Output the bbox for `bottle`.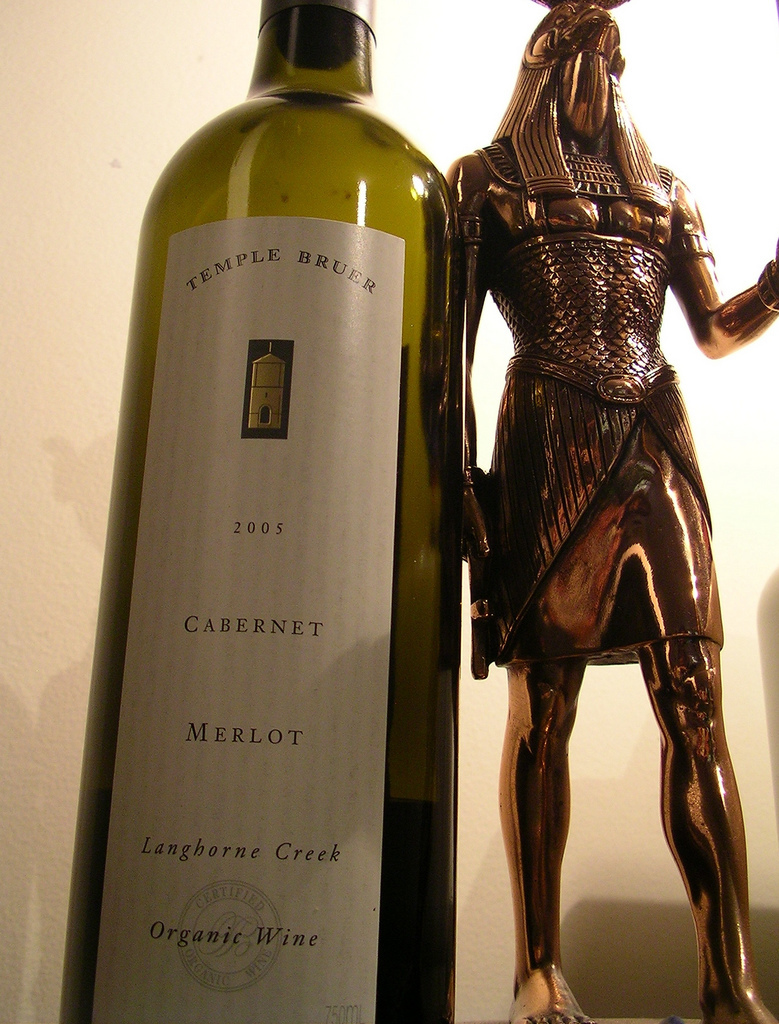
box=[49, 0, 456, 1023].
